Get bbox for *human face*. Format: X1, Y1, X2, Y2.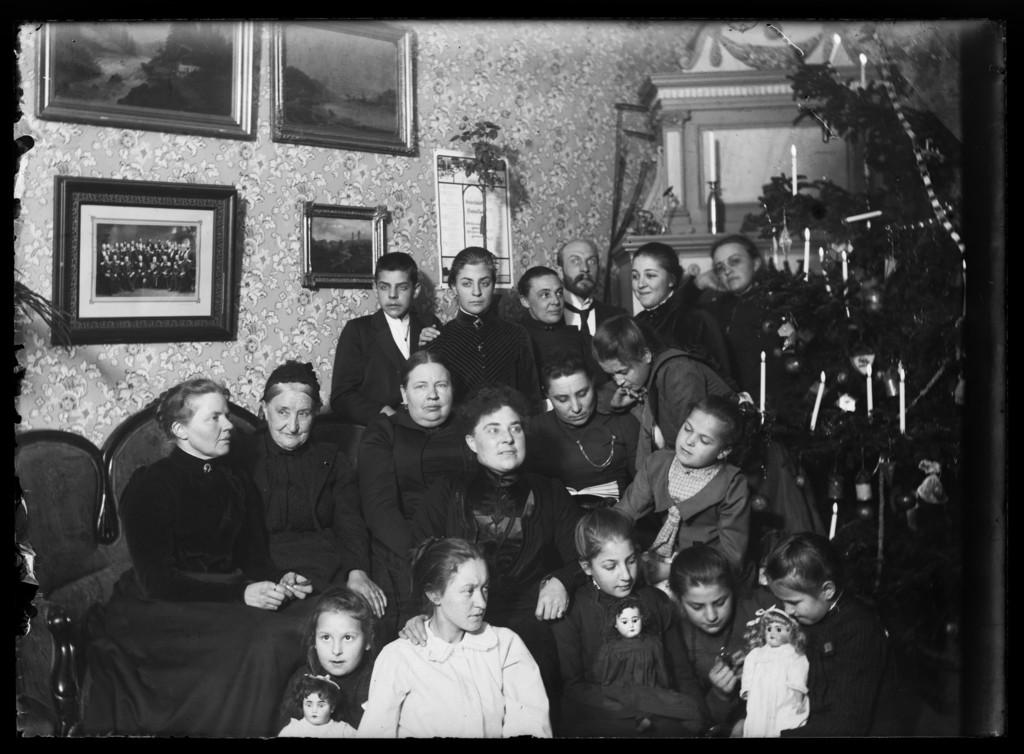
676, 406, 725, 469.
